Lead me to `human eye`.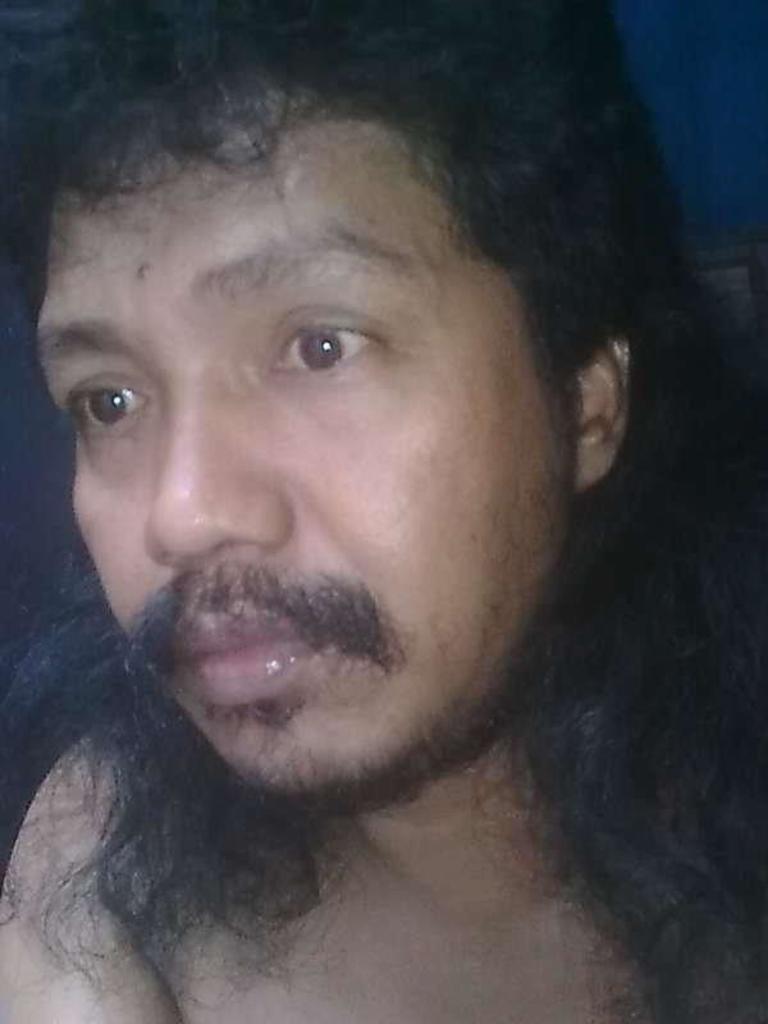
Lead to BBox(69, 374, 159, 440).
